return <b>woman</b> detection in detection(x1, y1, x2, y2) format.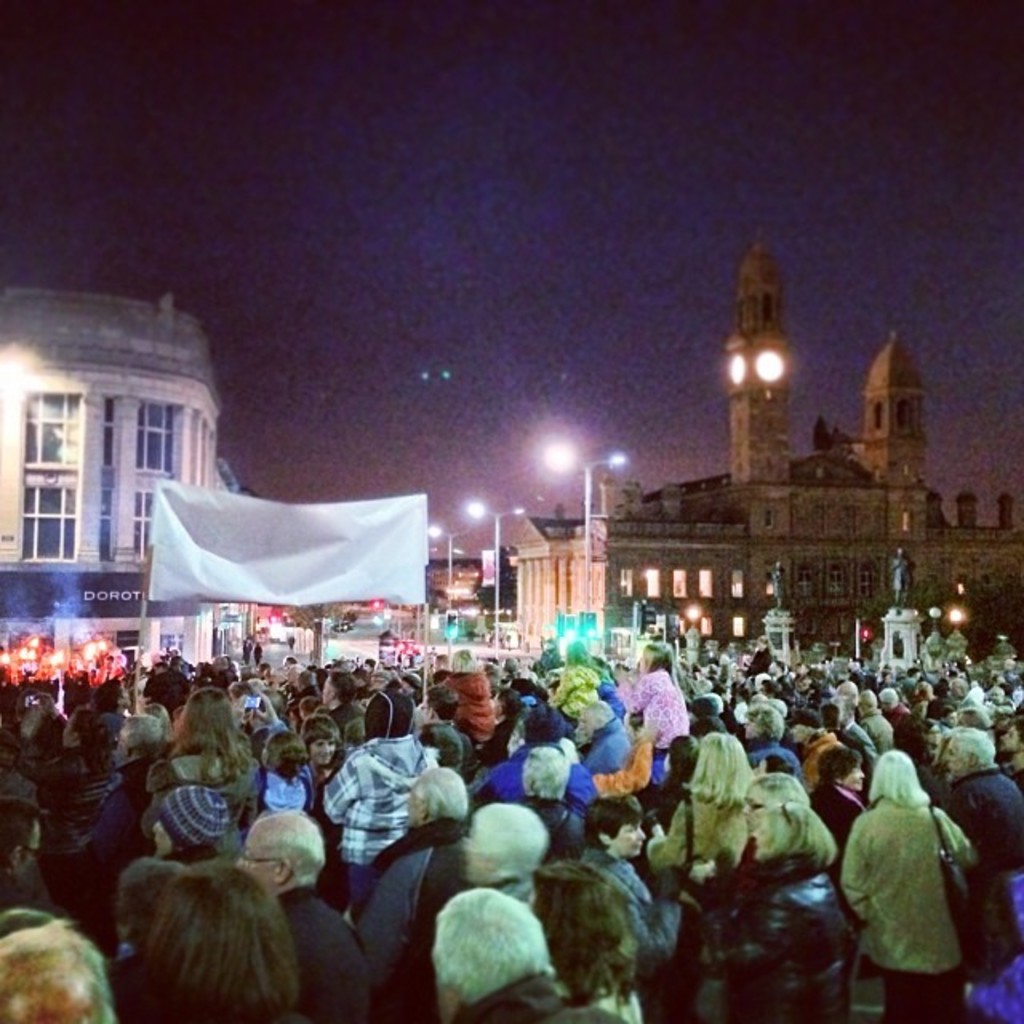
detection(842, 742, 984, 1022).
